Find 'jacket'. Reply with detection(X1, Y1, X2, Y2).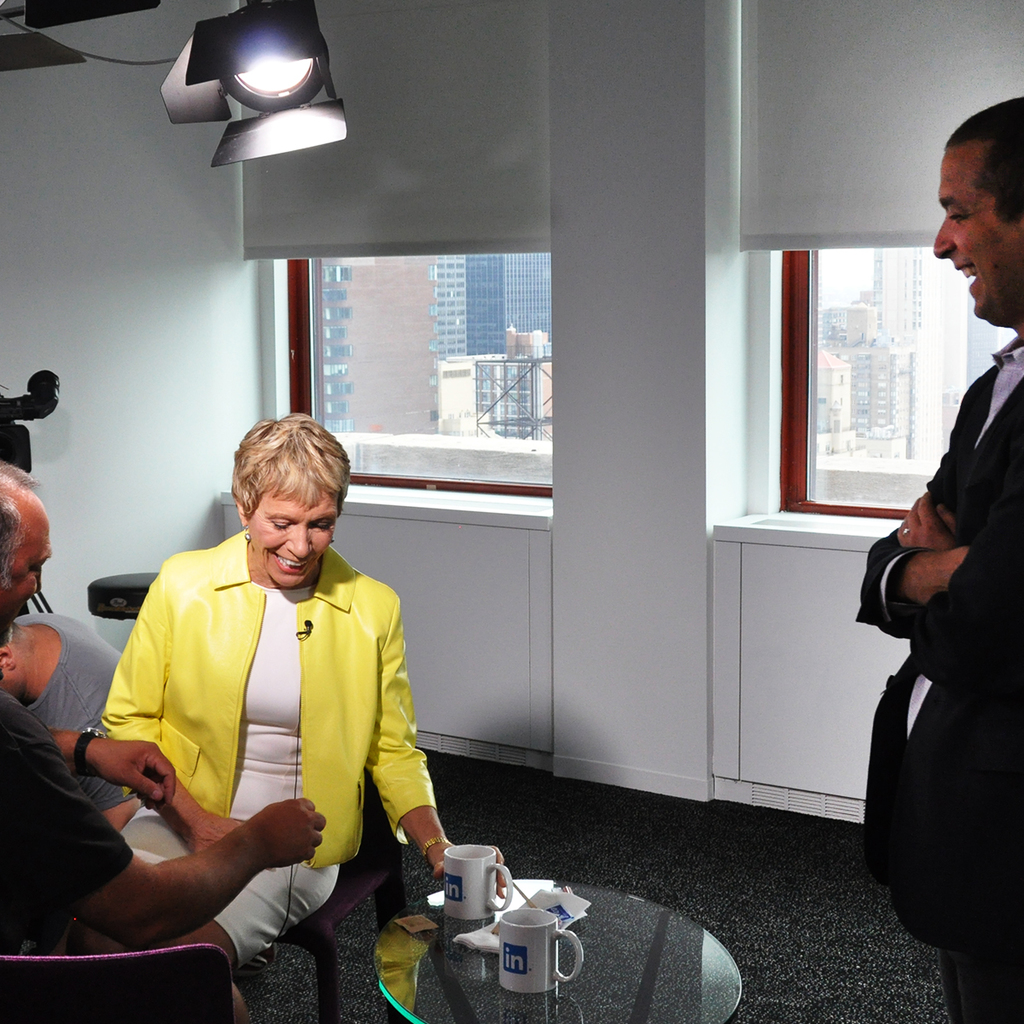
detection(69, 522, 433, 885).
